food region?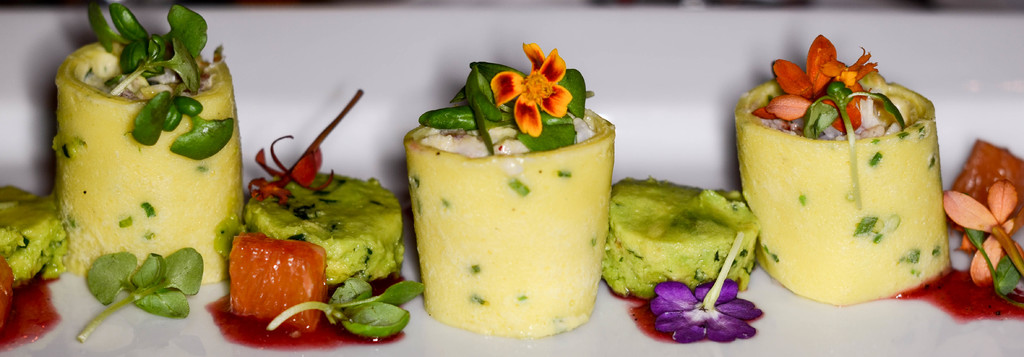
<region>51, 0, 245, 283</region>
